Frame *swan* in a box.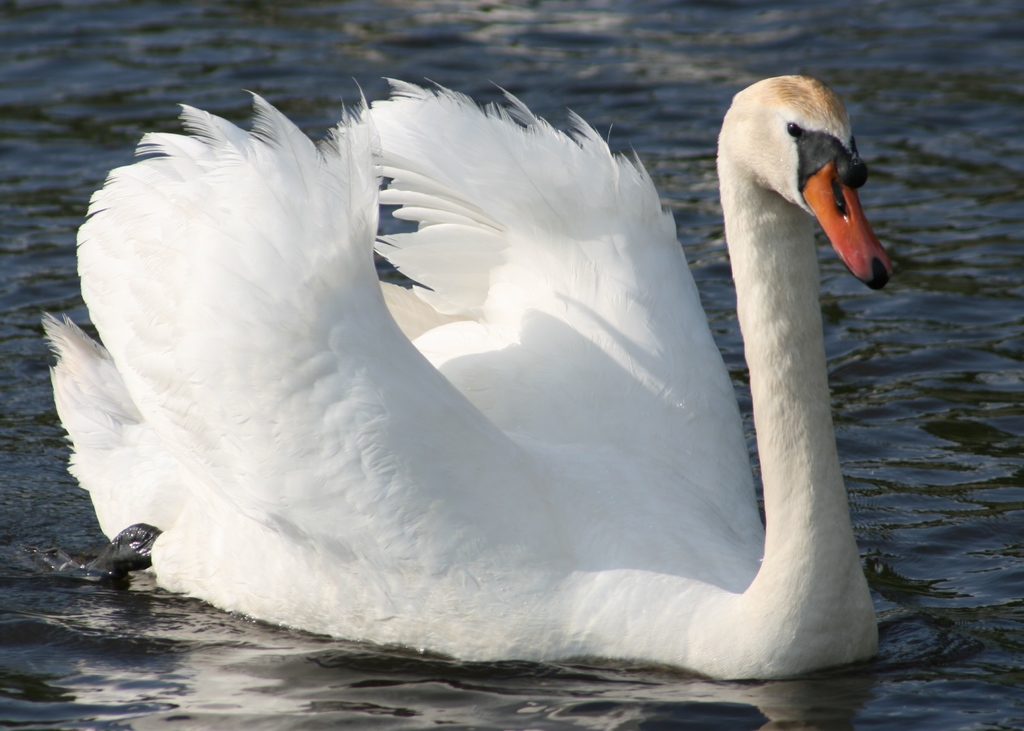
l=41, t=71, r=900, b=684.
